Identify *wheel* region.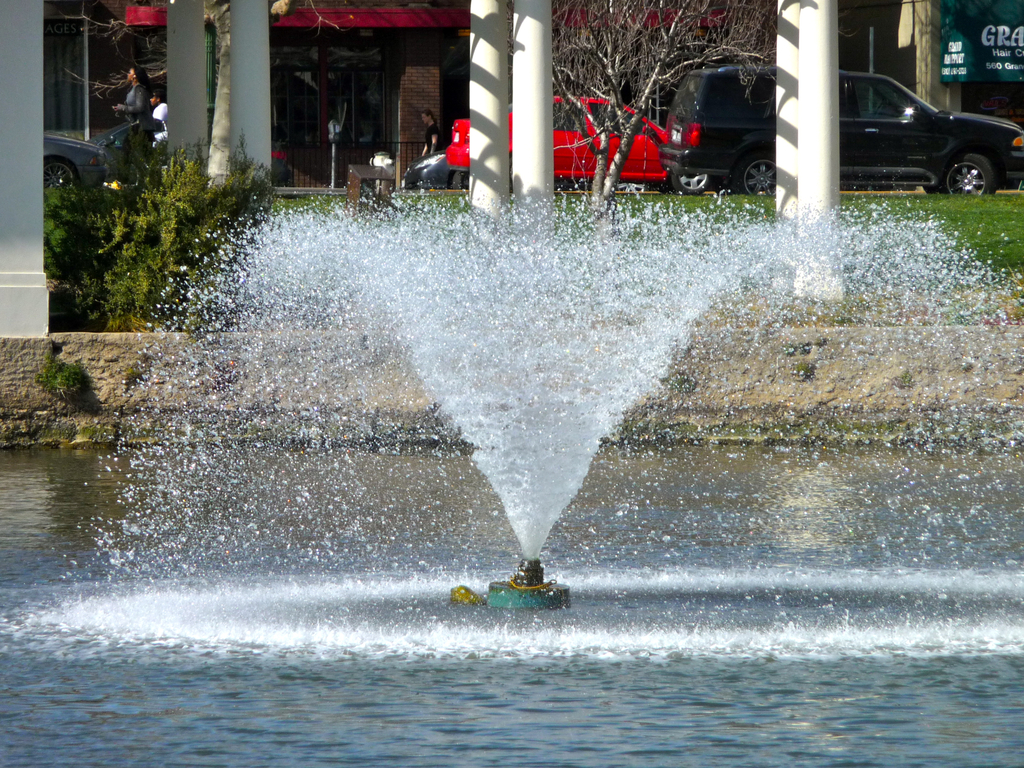
Region: {"left": 943, "top": 156, "right": 1002, "bottom": 200}.
